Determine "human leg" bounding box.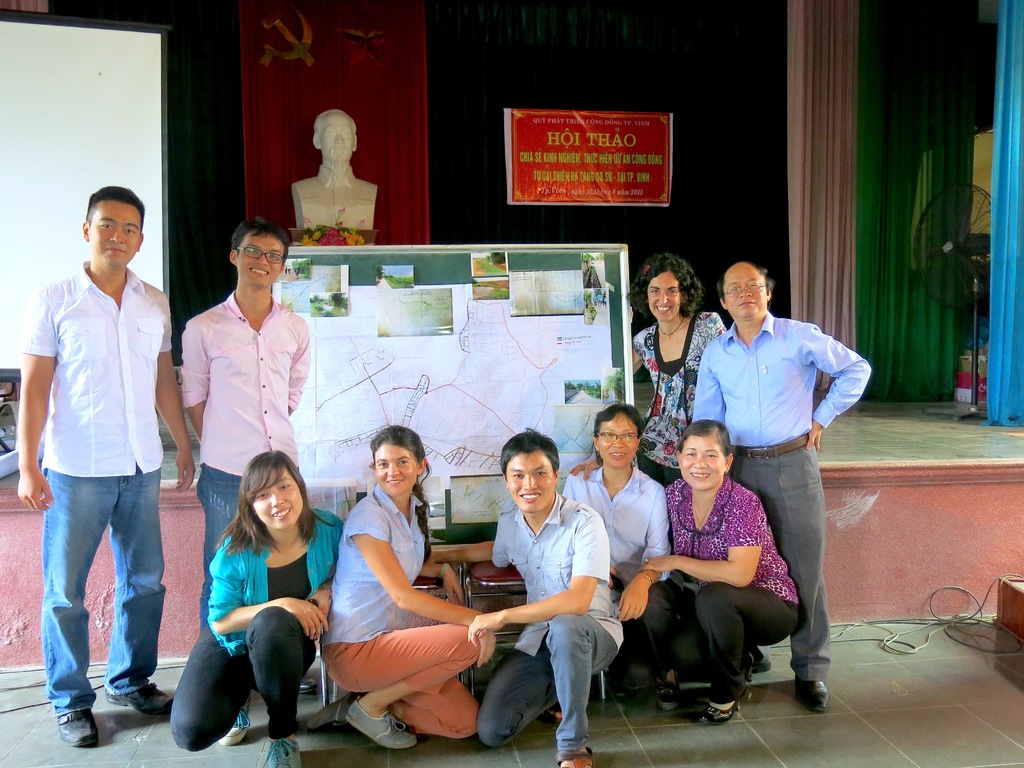
Determined: 705 586 792 715.
